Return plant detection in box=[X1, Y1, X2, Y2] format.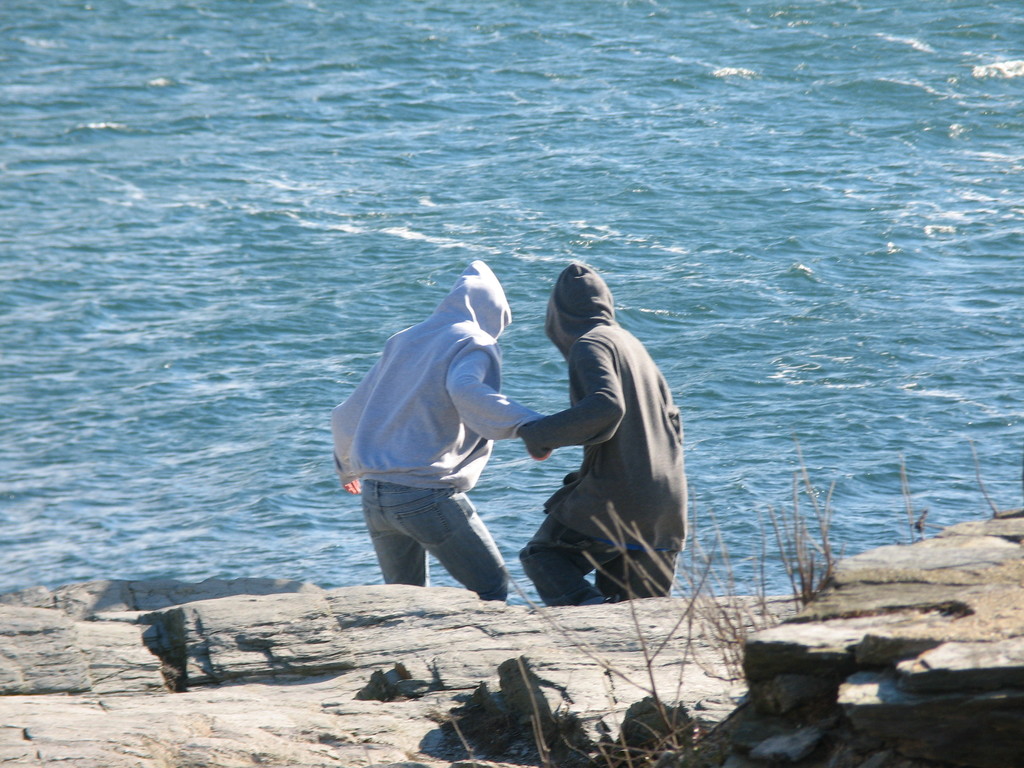
box=[980, 434, 1011, 518].
